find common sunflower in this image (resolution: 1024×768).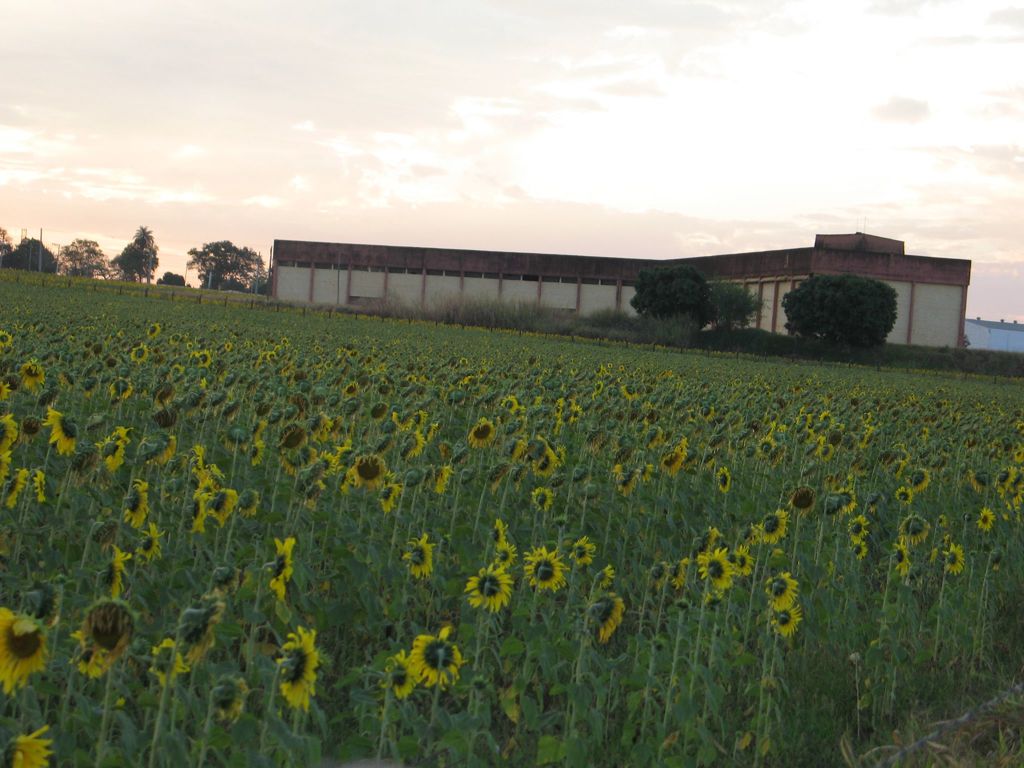
899,514,928,548.
